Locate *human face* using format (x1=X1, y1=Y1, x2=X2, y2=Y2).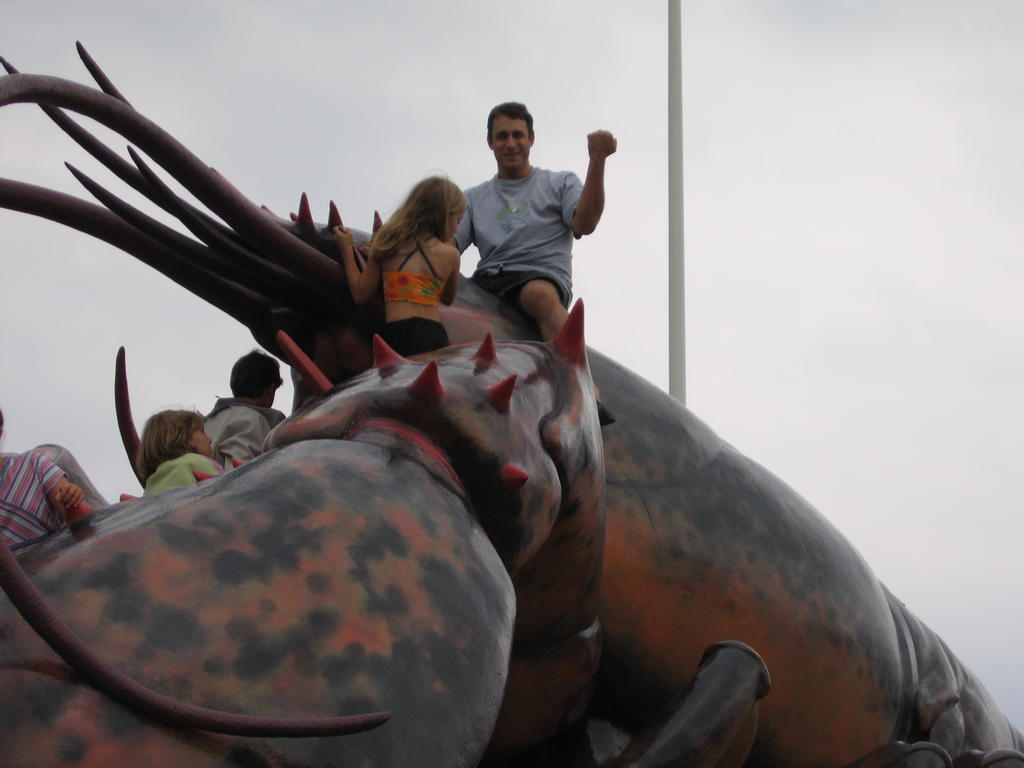
(x1=185, y1=422, x2=213, y2=458).
